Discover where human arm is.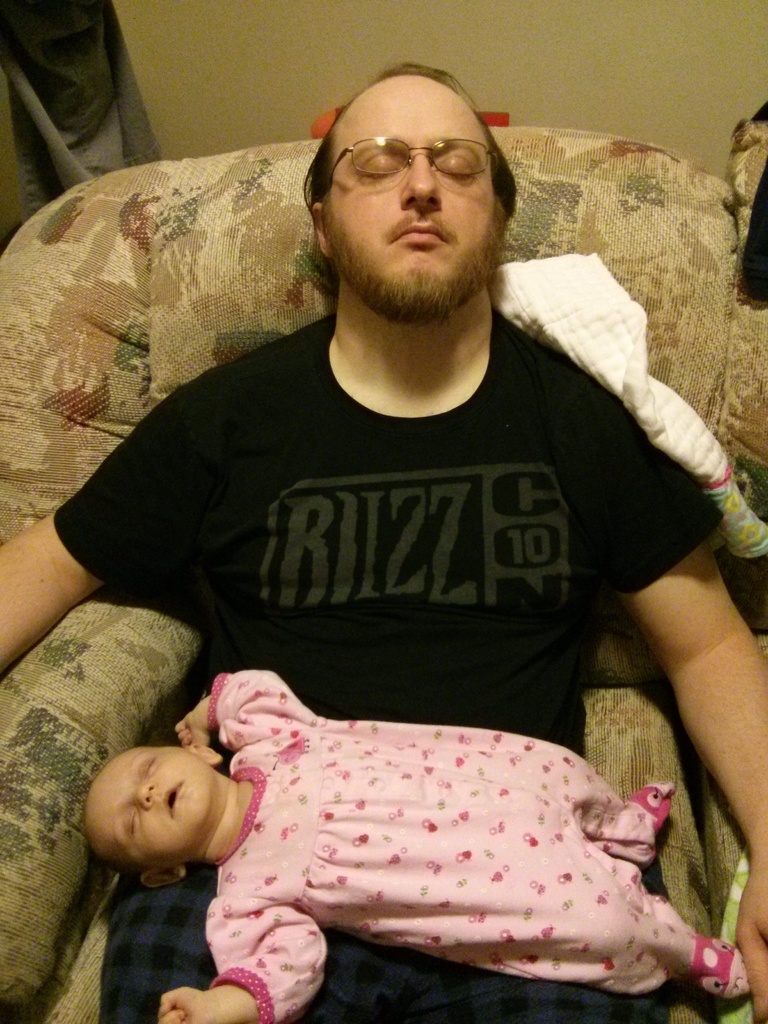
Discovered at select_region(584, 392, 767, 926).
